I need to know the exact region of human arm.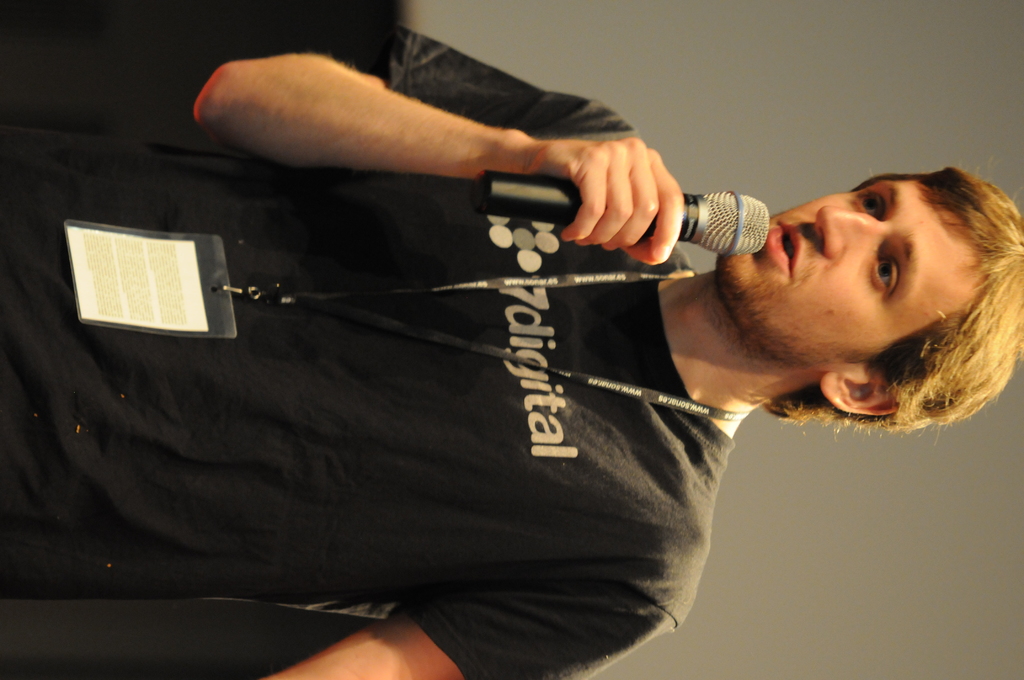
Region: <bbox>246, 583, 682, 679</bbox>.
